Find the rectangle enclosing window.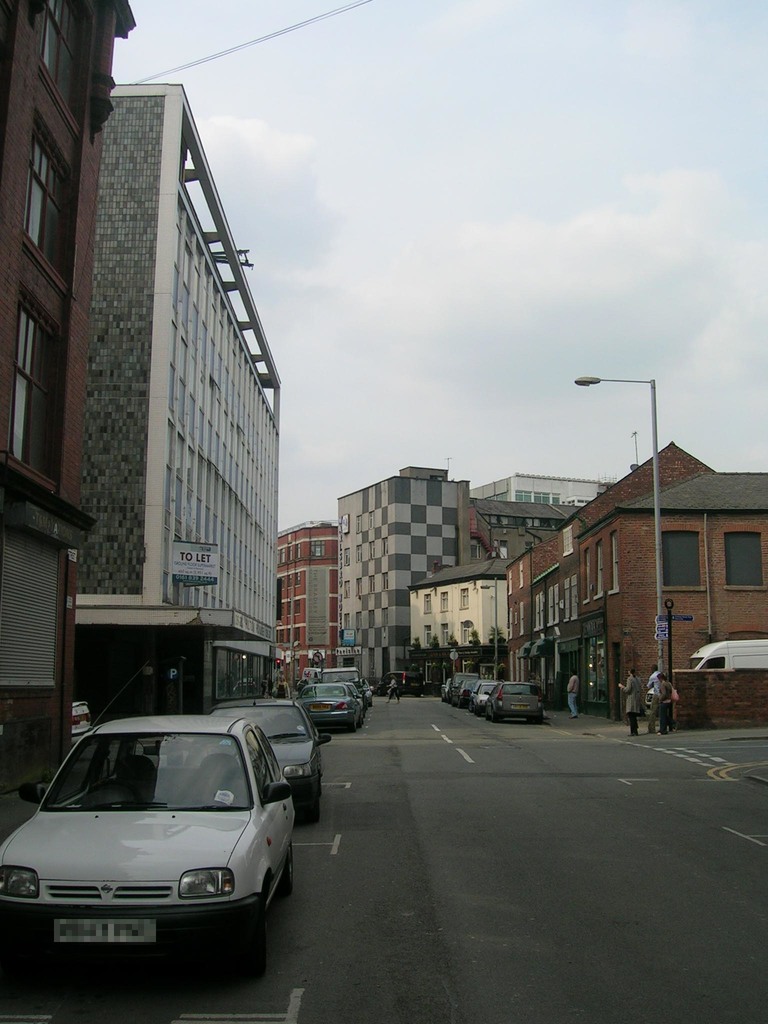
locate(439, 624, 448, 645).
